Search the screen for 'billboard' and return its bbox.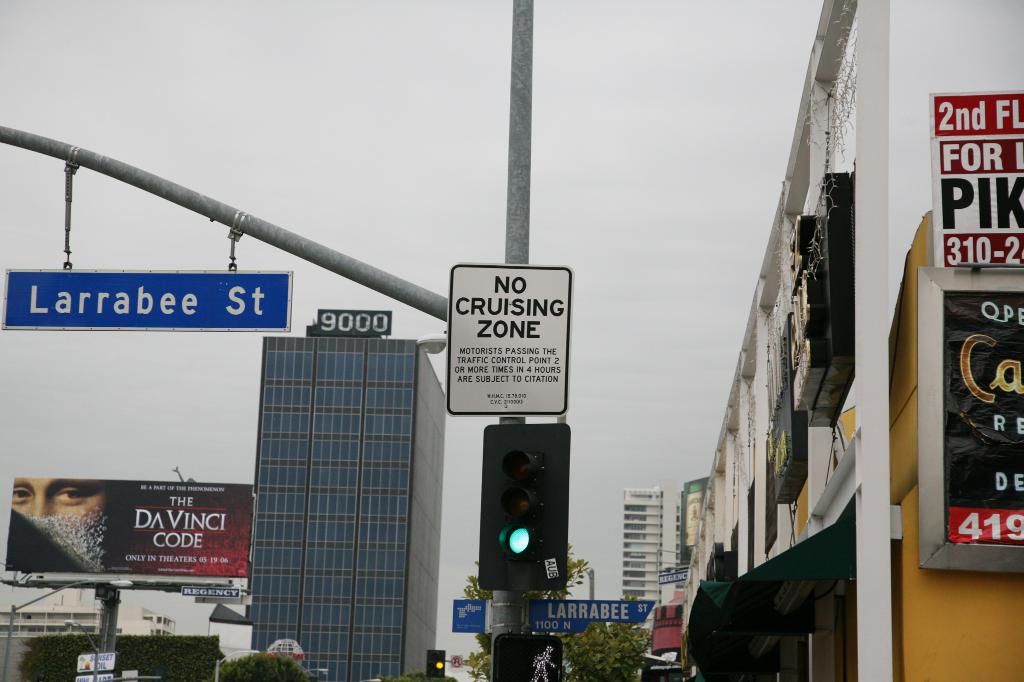
Found: 321/307/387/333.
